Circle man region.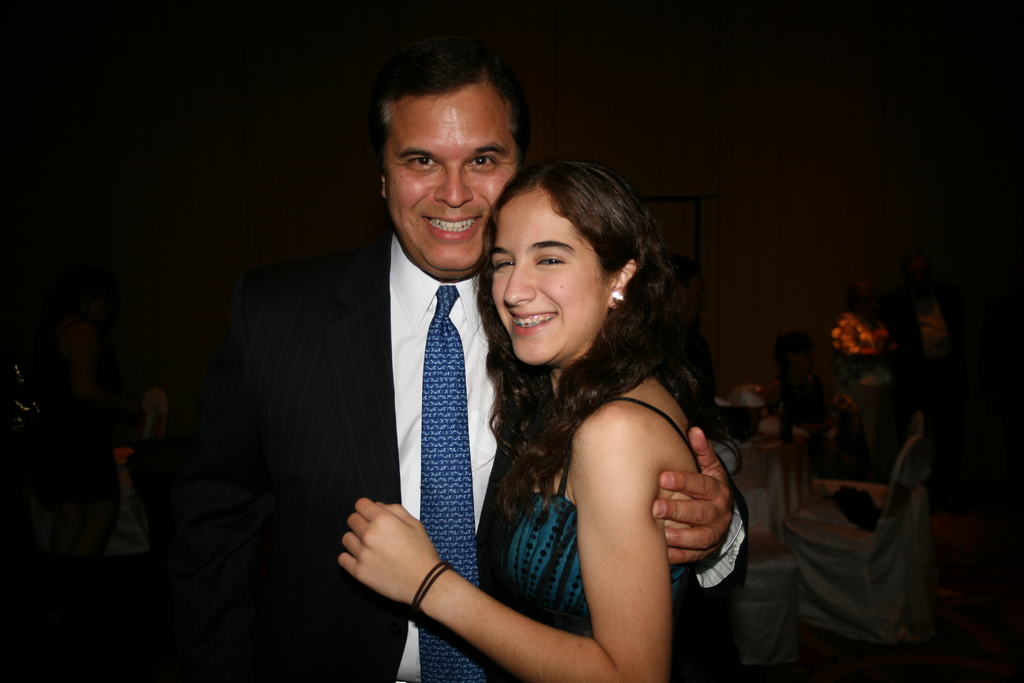
Region: [190,82,635,672].
